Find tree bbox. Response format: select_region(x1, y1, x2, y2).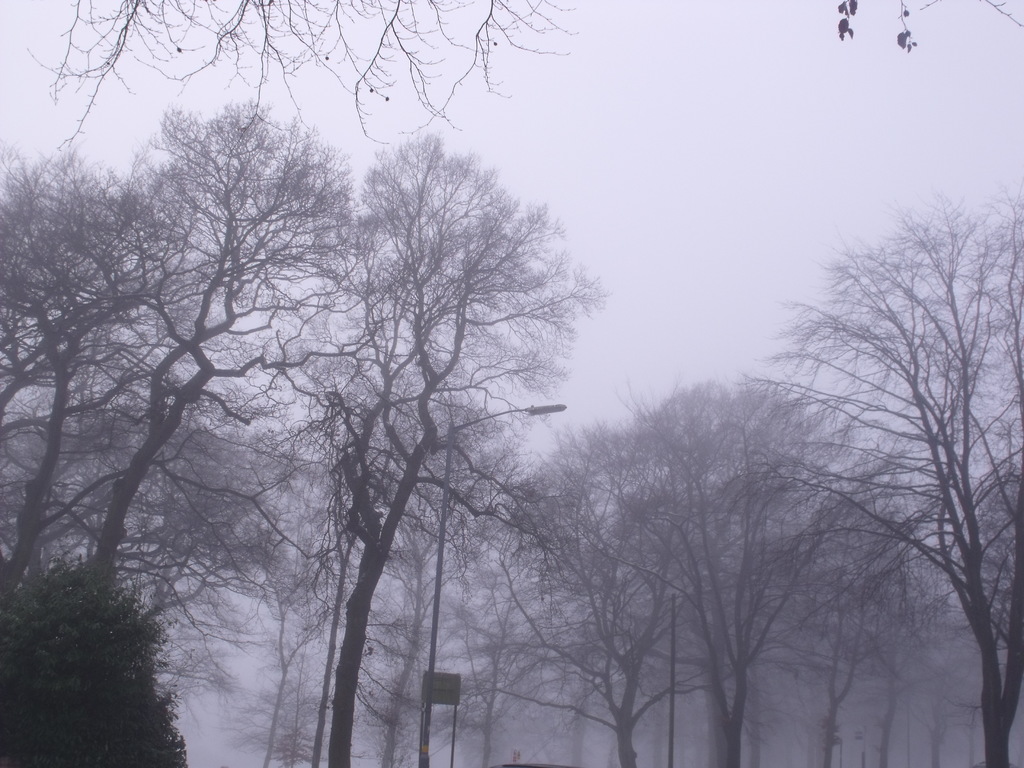
select_region(469, 378, 964, 767).
